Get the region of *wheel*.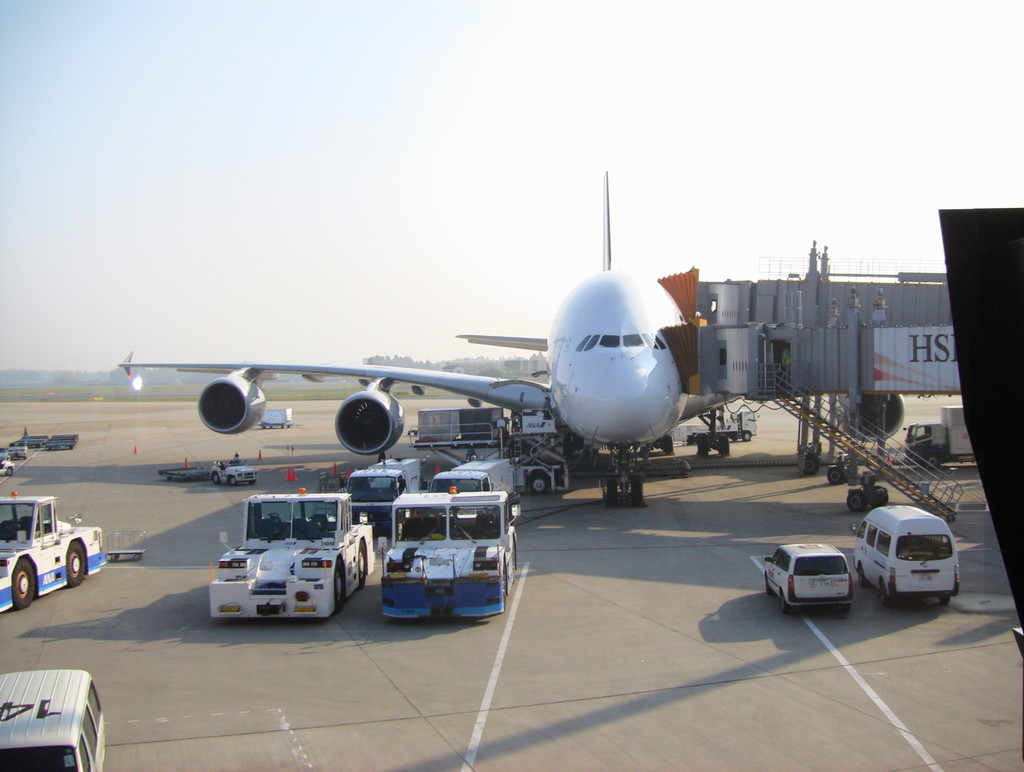
10/557/36/606.
